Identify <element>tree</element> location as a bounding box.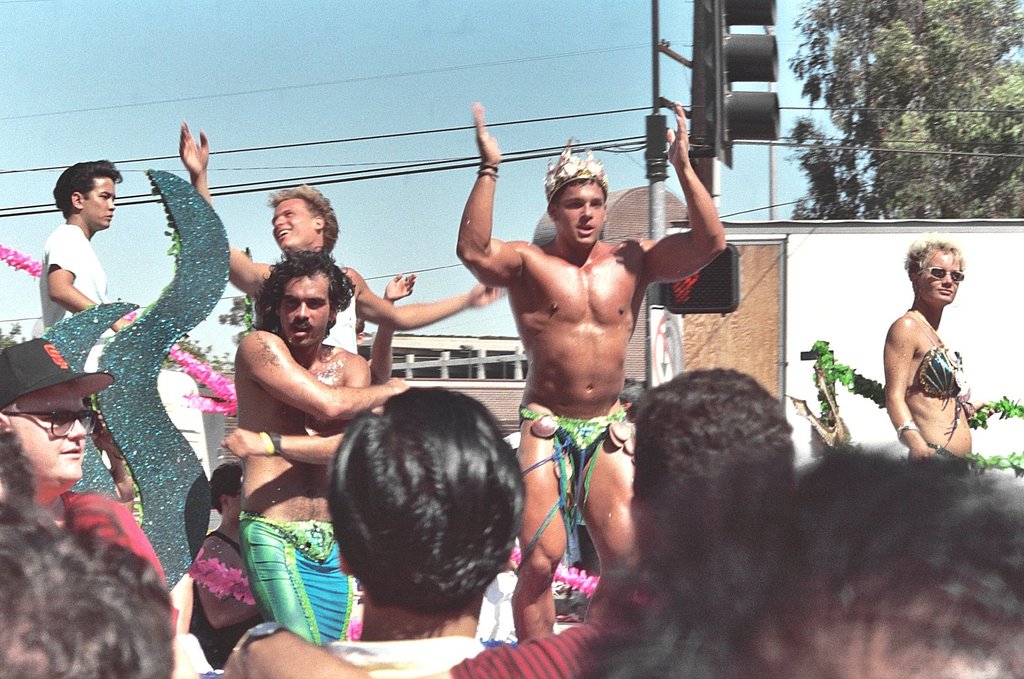
Rect(180, 330, 236, 390).
